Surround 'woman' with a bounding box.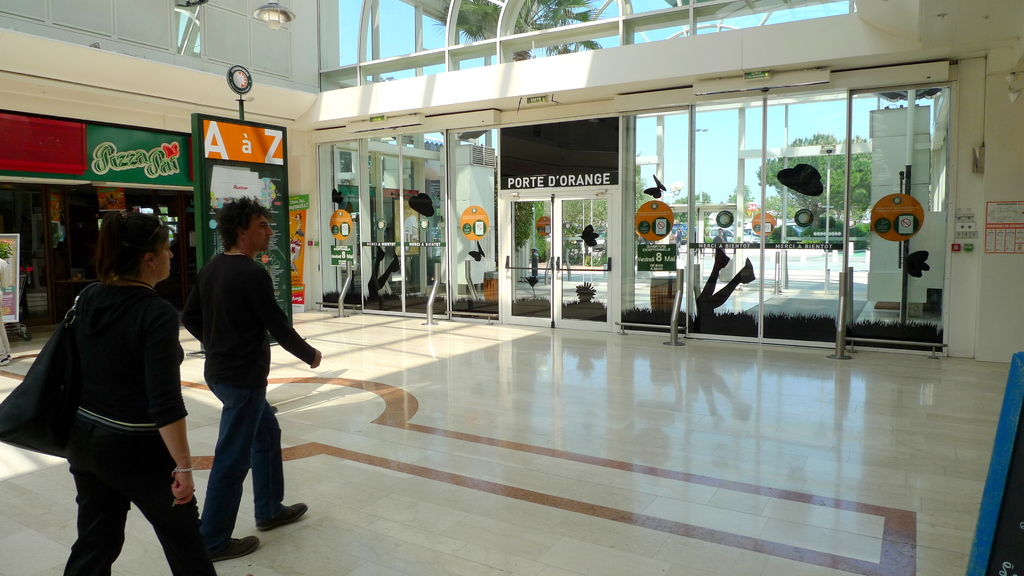
crop(26, 207, 195, 575).
